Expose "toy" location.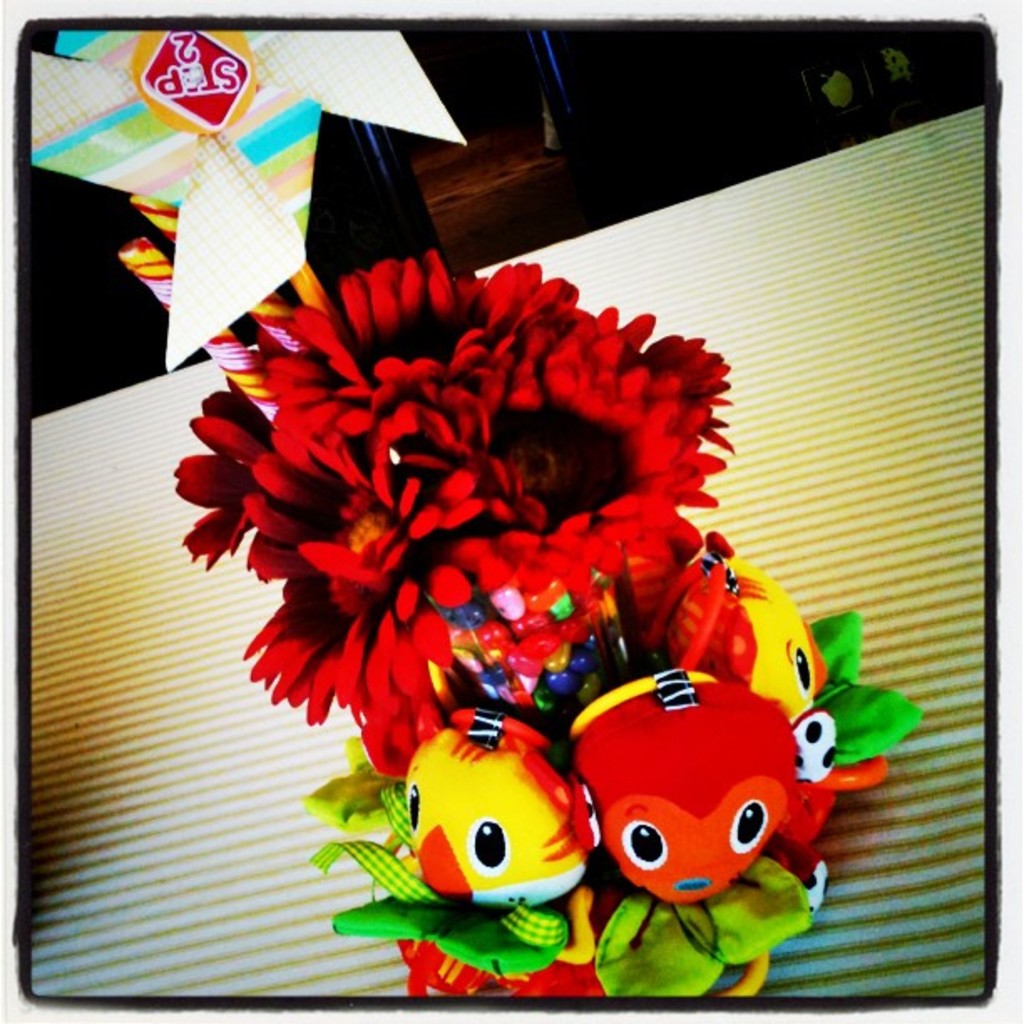
Exposed at l=643, t=554, r=924, b=801.
